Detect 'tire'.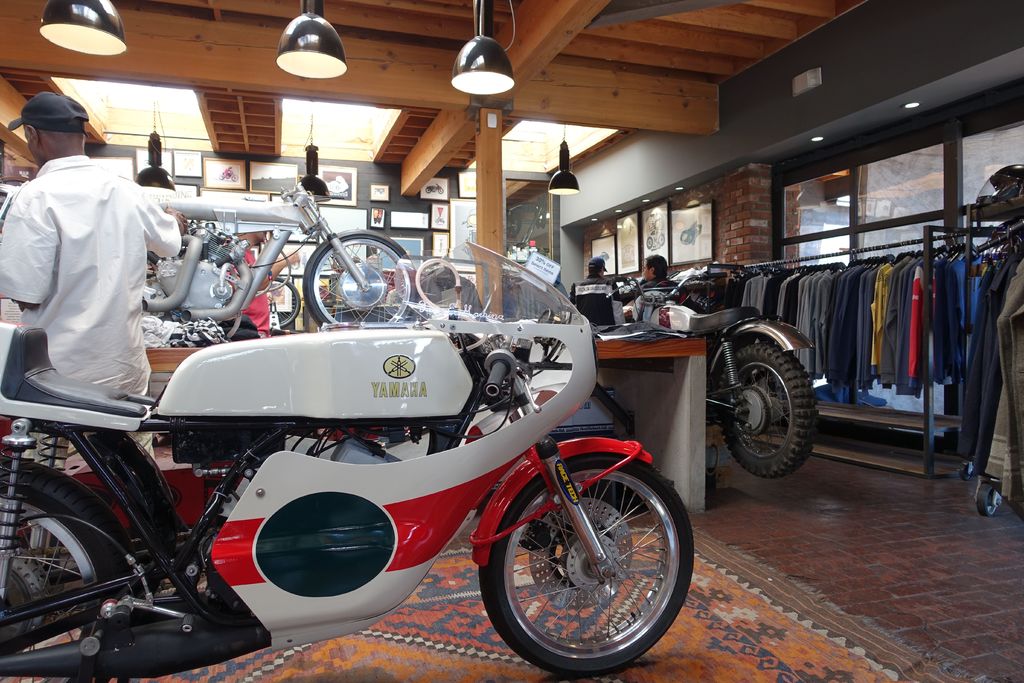
Detected at bbox=[266, 276, 300, 325].
